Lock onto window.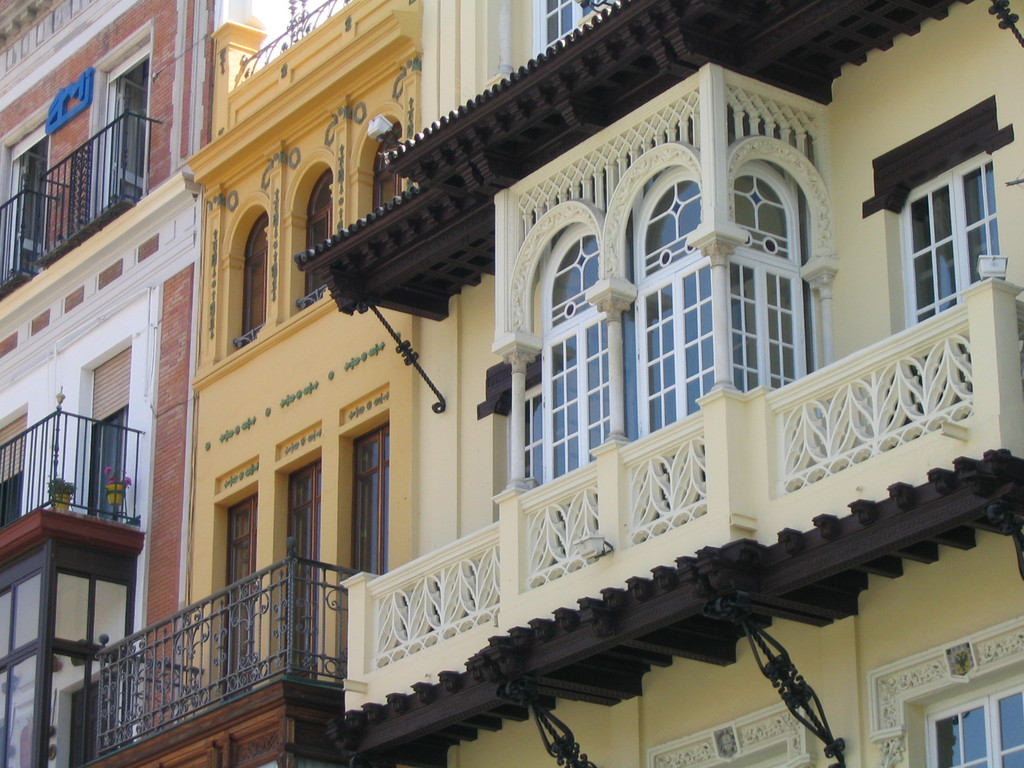
Locked: [left=634, top=177, right=719, bottom=440].
